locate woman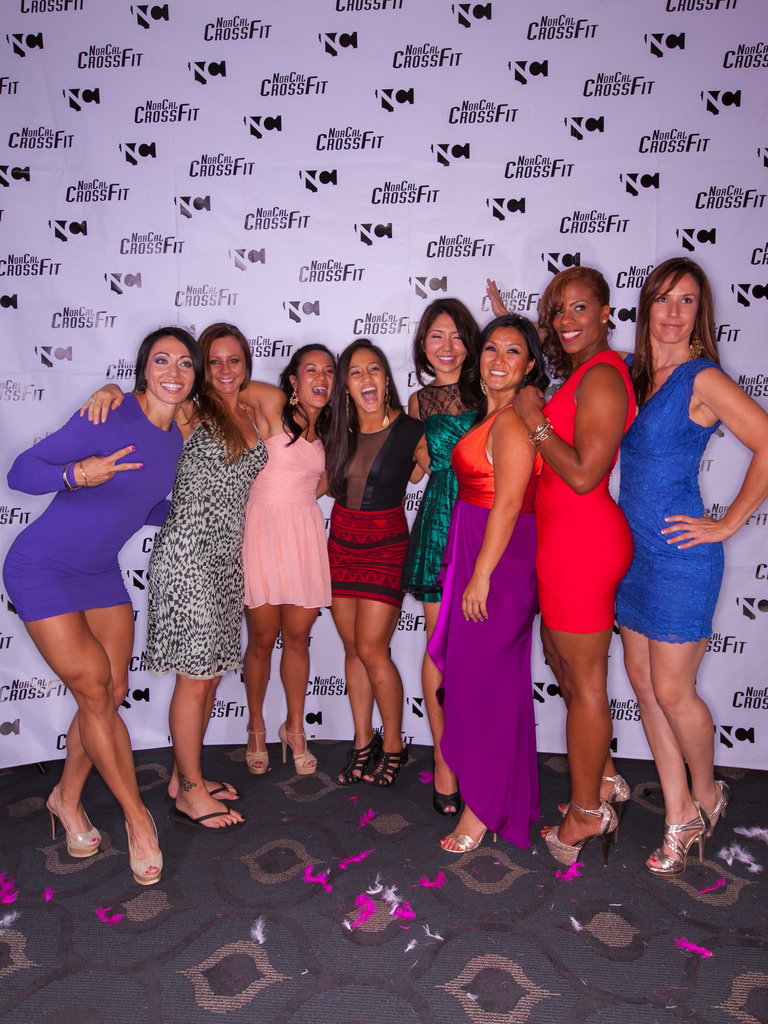
<bbox>229, 346, 339, 778</bbox>
